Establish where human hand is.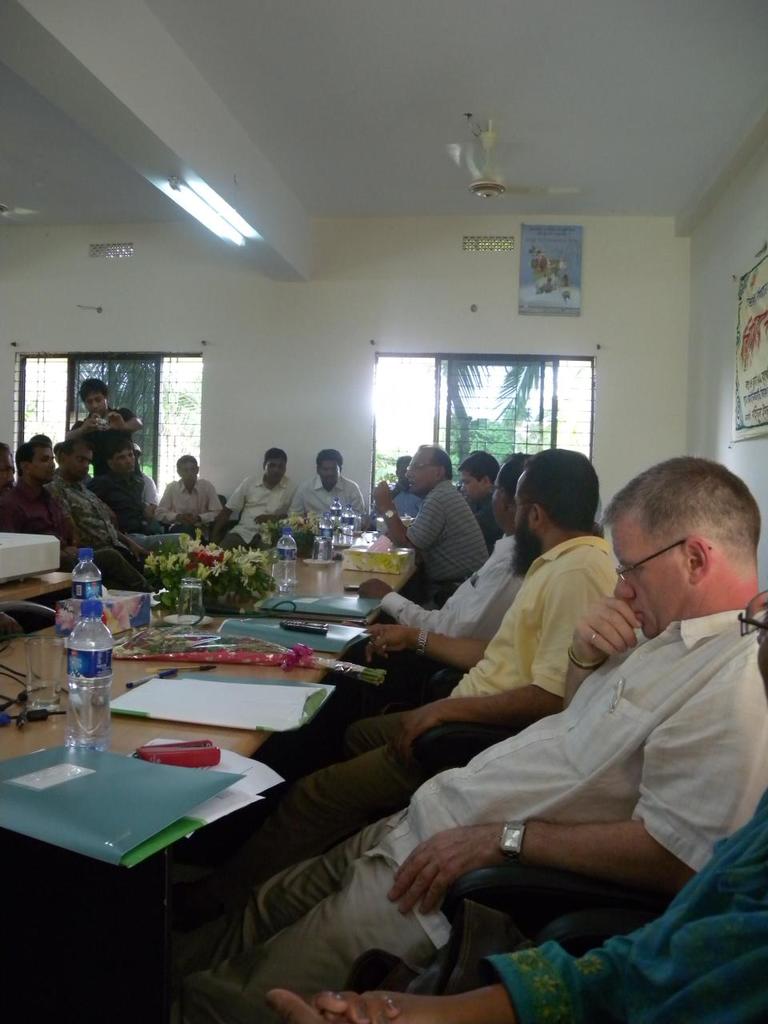
Established at Rect(263, 987, 404, 1023).
